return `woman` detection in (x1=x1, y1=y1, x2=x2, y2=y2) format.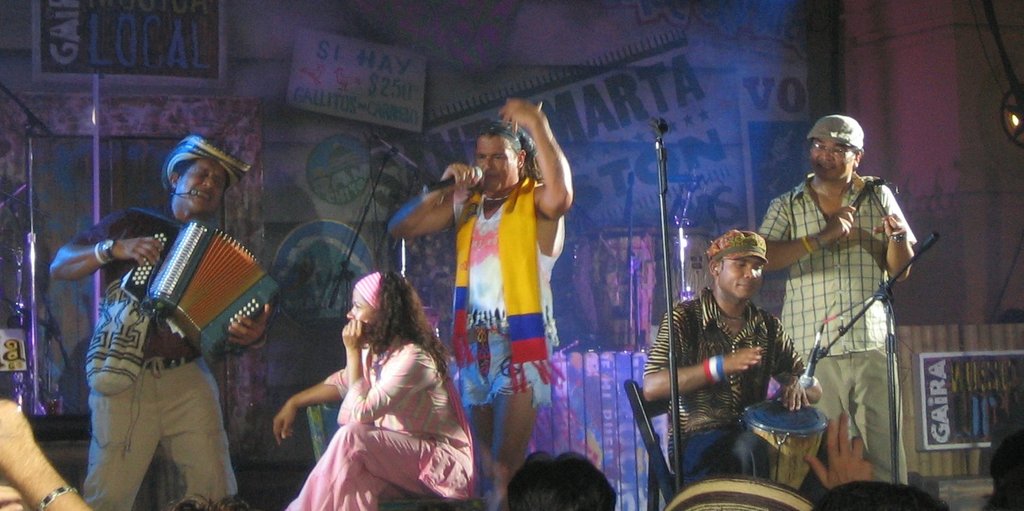
(x1=271, y1=252, x2=479, y2=504).
